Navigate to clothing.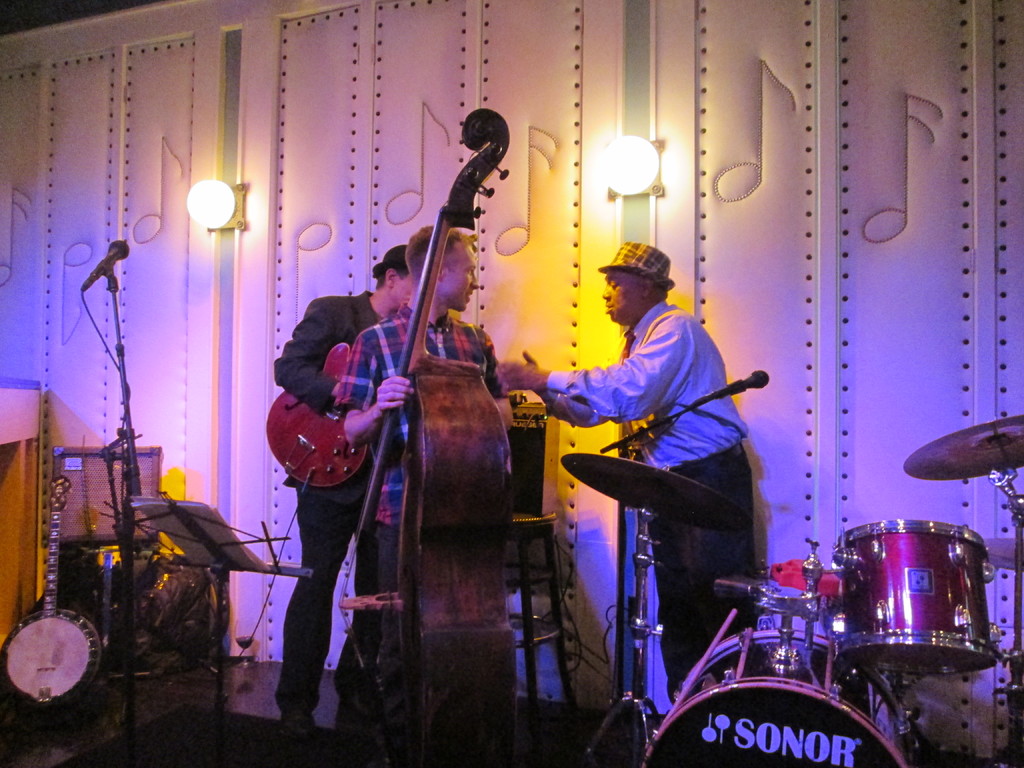
Navigation target: BBox(266, 290, 384, 716).
